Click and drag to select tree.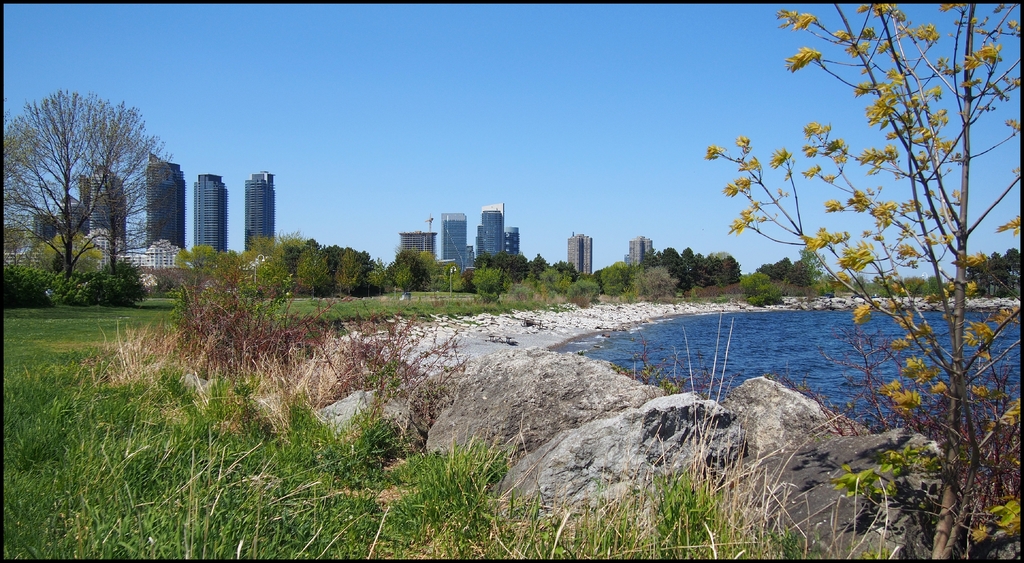
Selection: rect(429, 246, 459, 289).
